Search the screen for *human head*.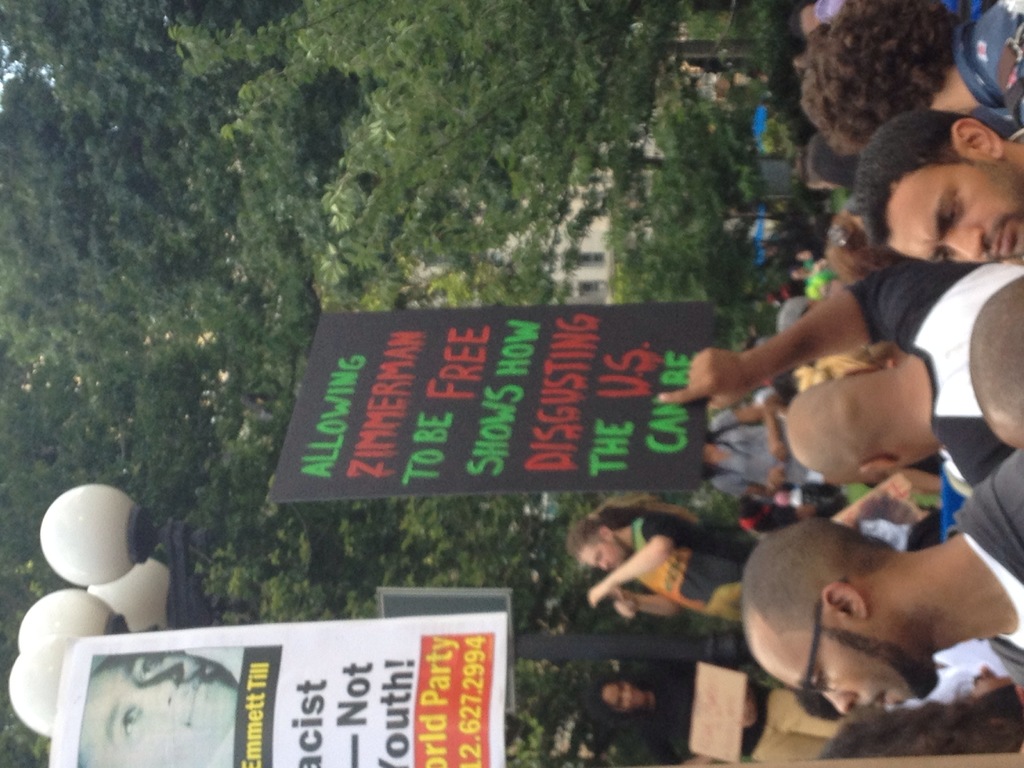
Found at box=[806, 129, 862, 195].
